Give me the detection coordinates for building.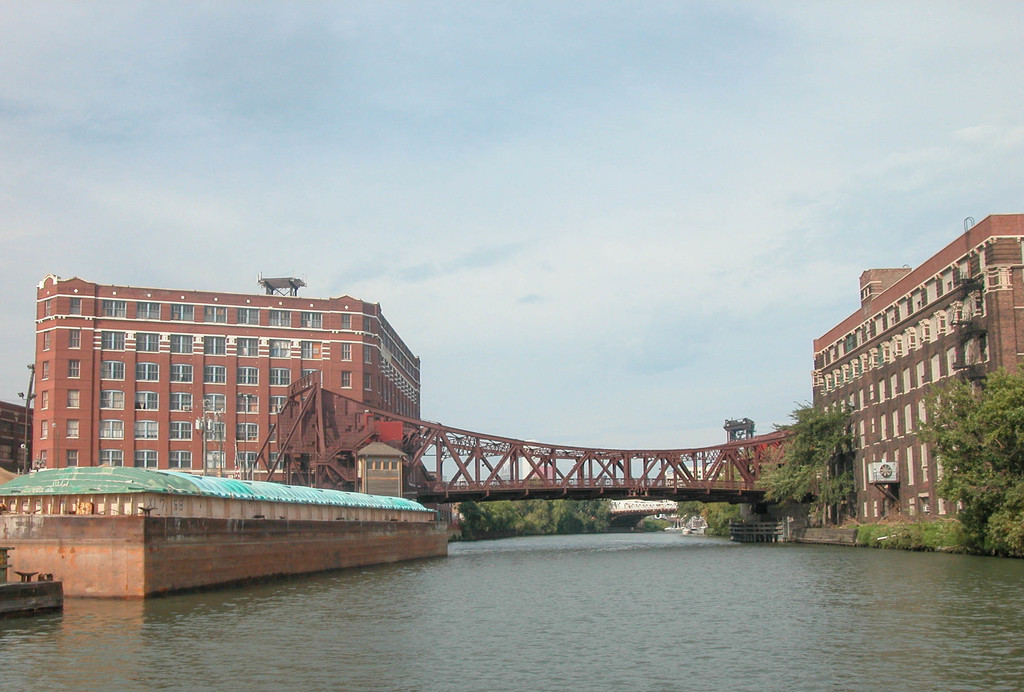
region(32, 276, 424, 486).
